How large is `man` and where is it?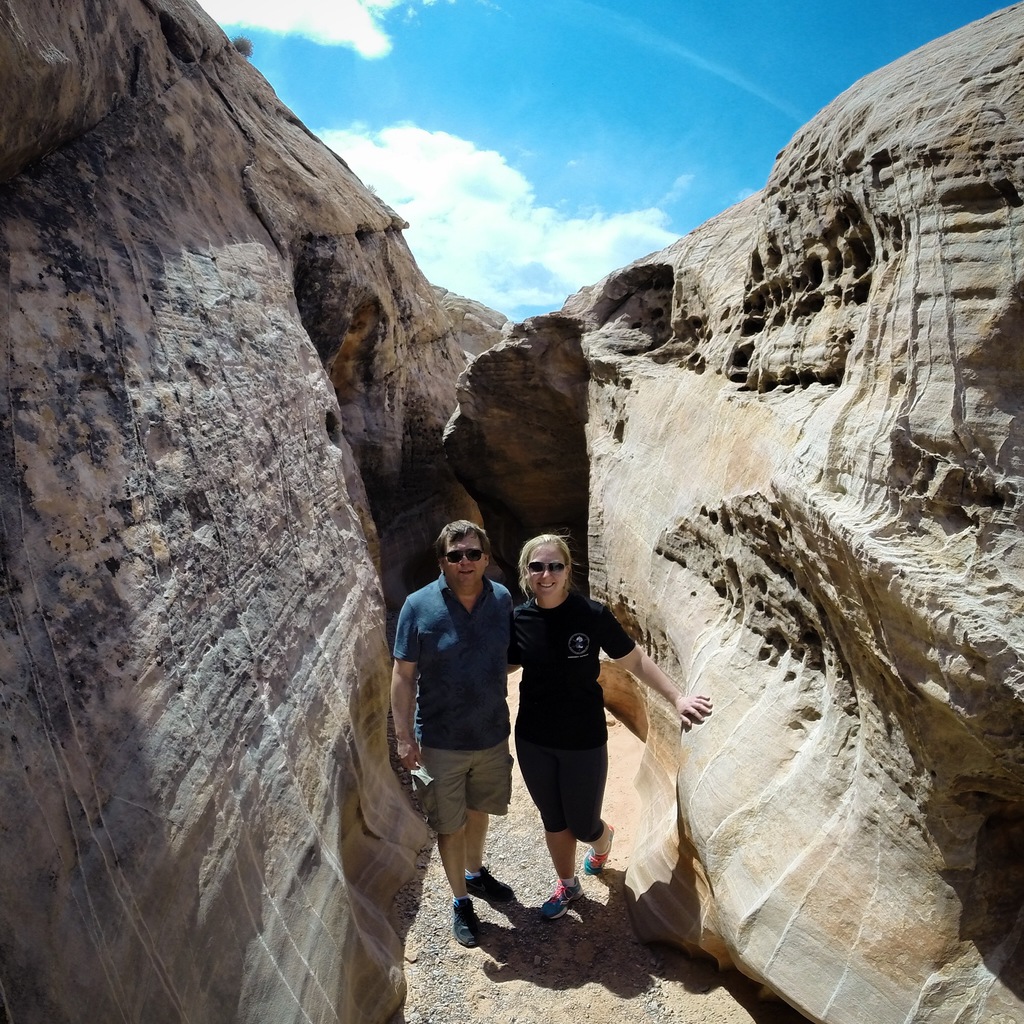
Bounding box: 410 511 541 927.
